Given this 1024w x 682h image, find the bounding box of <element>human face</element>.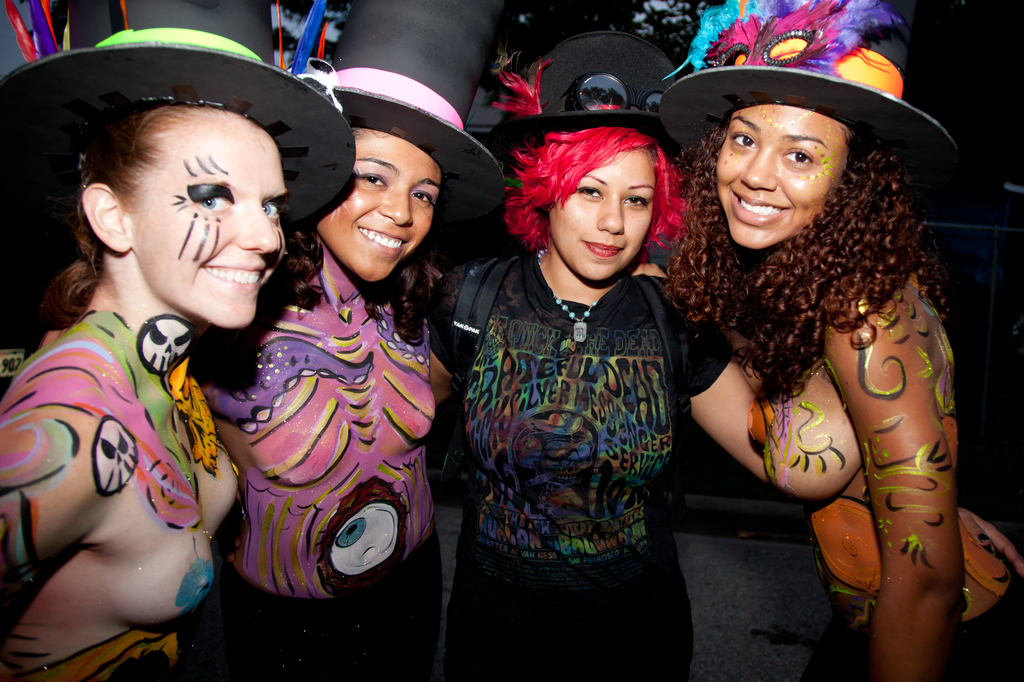
311/133/447/283.
